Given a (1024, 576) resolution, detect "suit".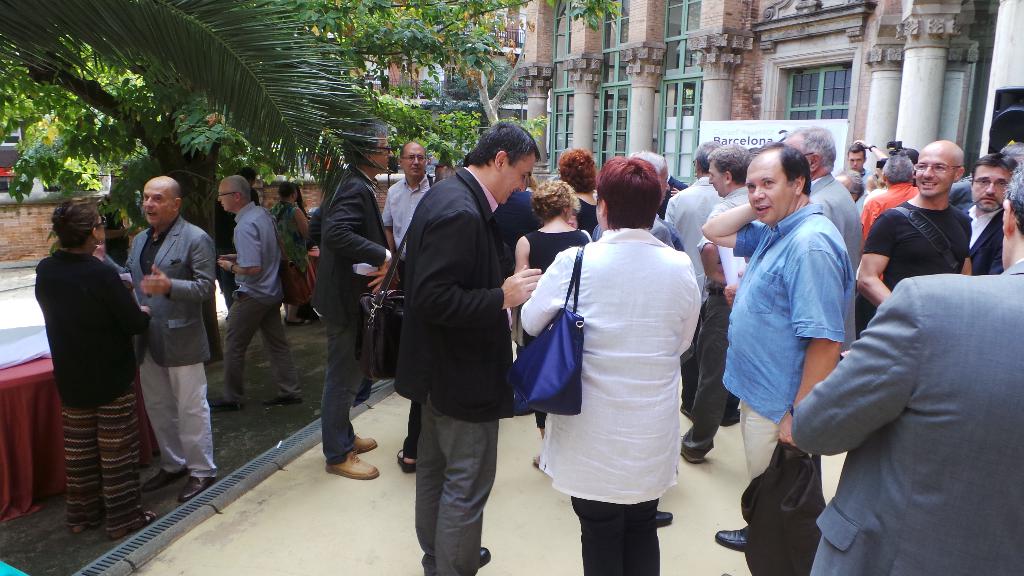
crop(792, 259, 1023, 575).
